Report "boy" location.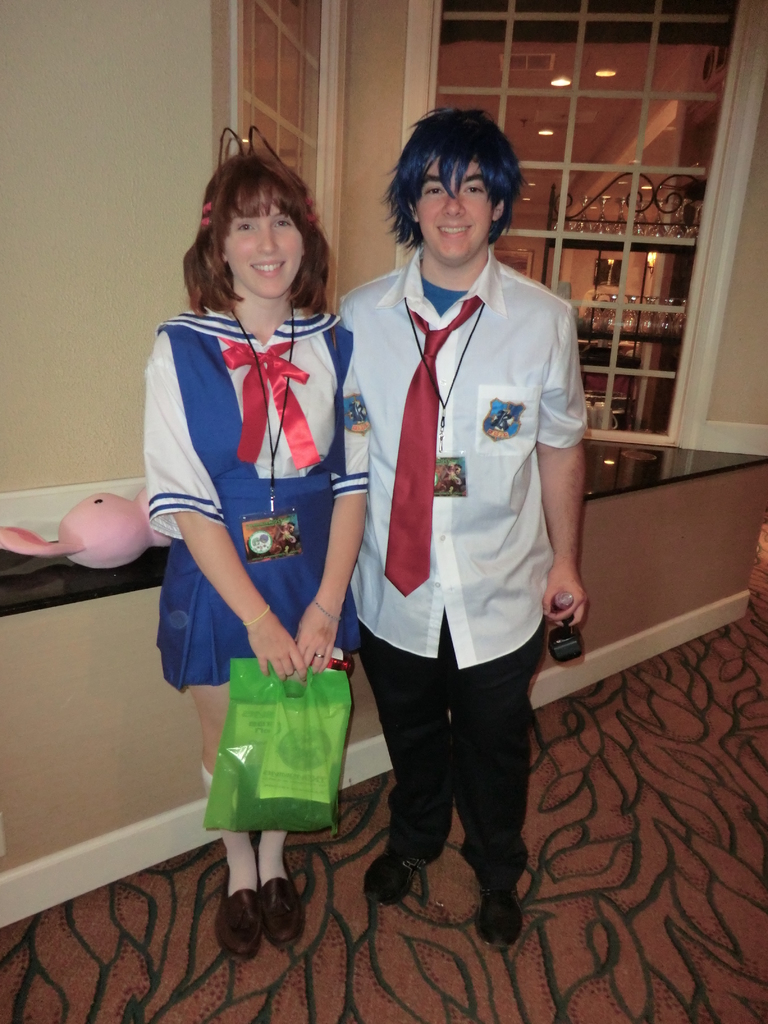
Report: (332,116,586,954).
